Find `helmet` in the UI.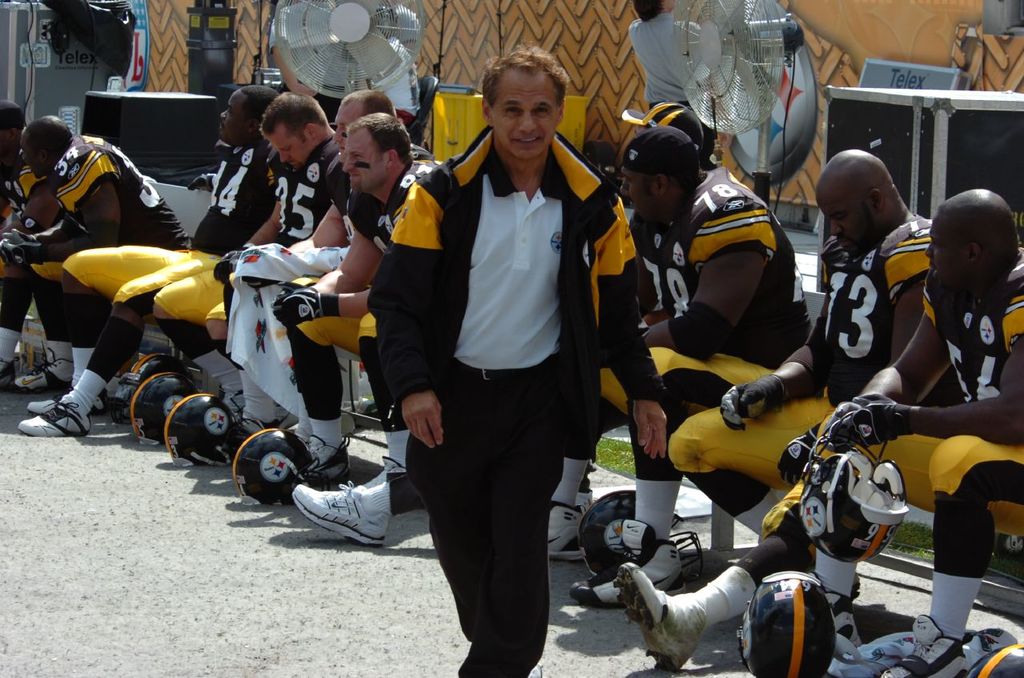
UI element at (x1=761, y1=584, x2=851, y2=676).
